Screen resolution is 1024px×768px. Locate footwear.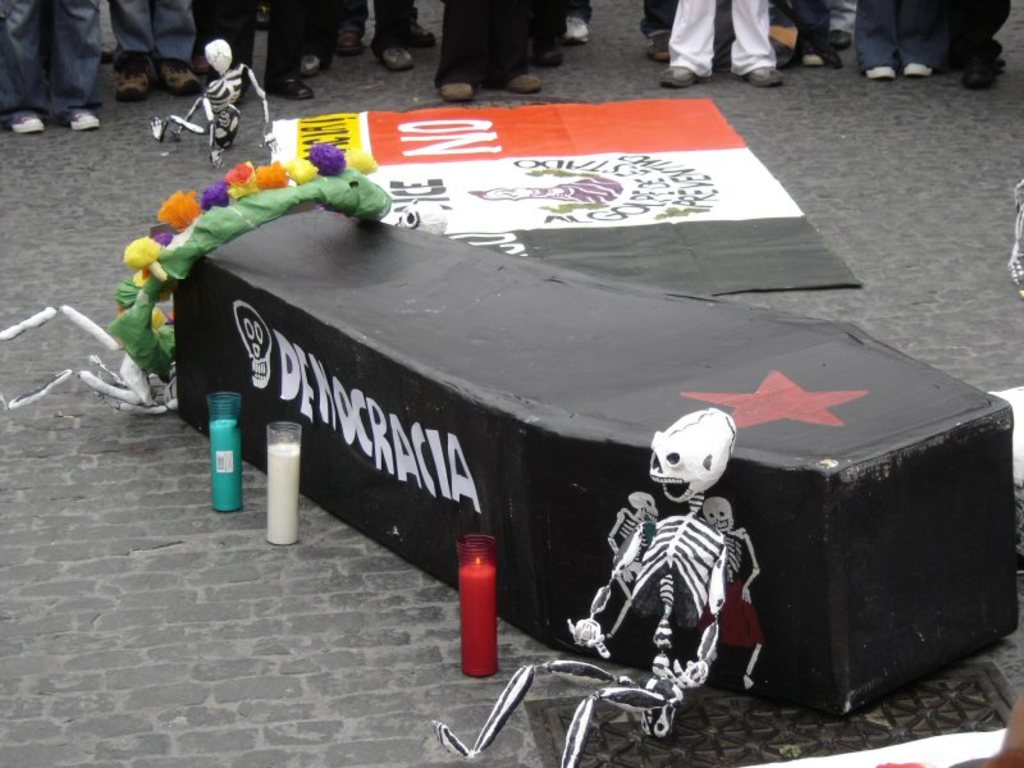
{"x1": 658, "y1": 60, "x2": 709, "y2": 88}.
